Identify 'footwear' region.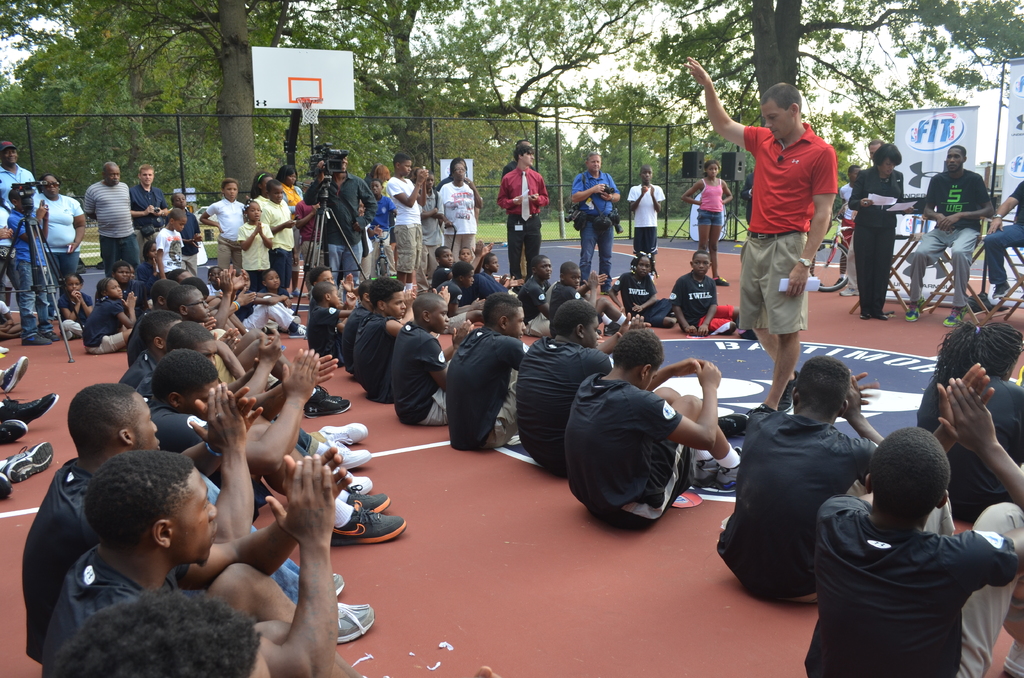
Region: Rect(70, 330, 78, 342).
